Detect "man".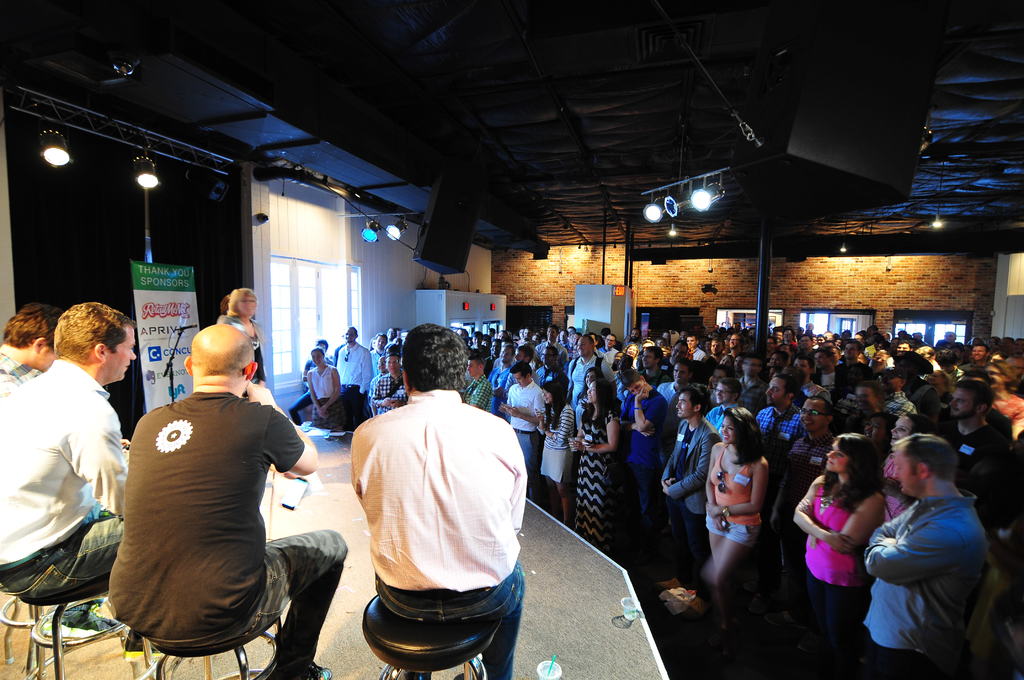
Detected at detection(102, 323, 349, 679).
